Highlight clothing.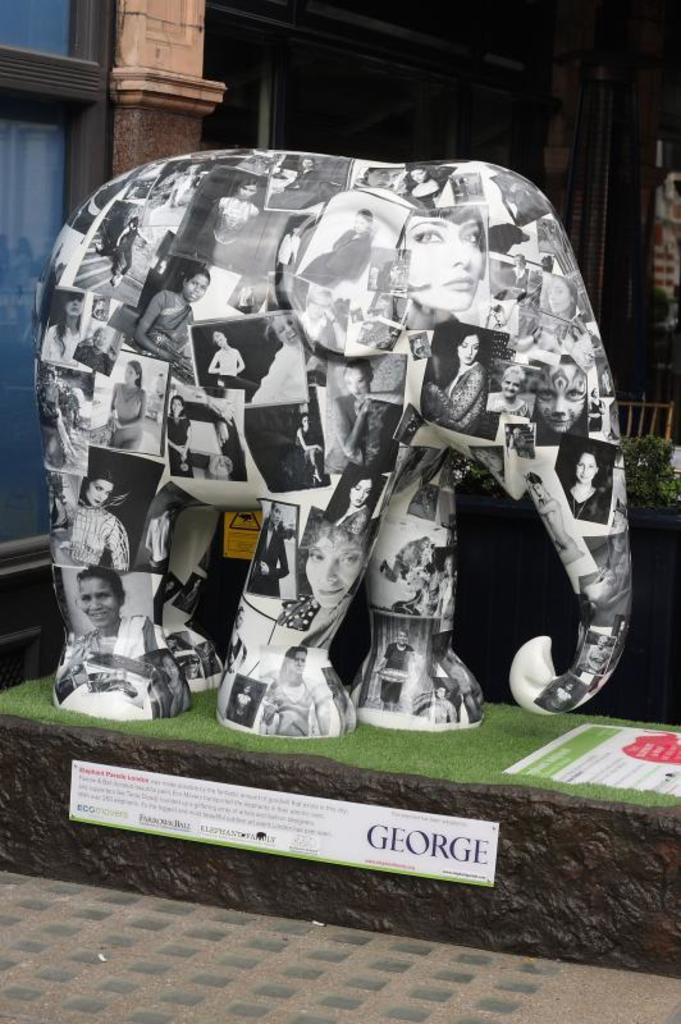
Highlighted region: (77,616,156,657).
